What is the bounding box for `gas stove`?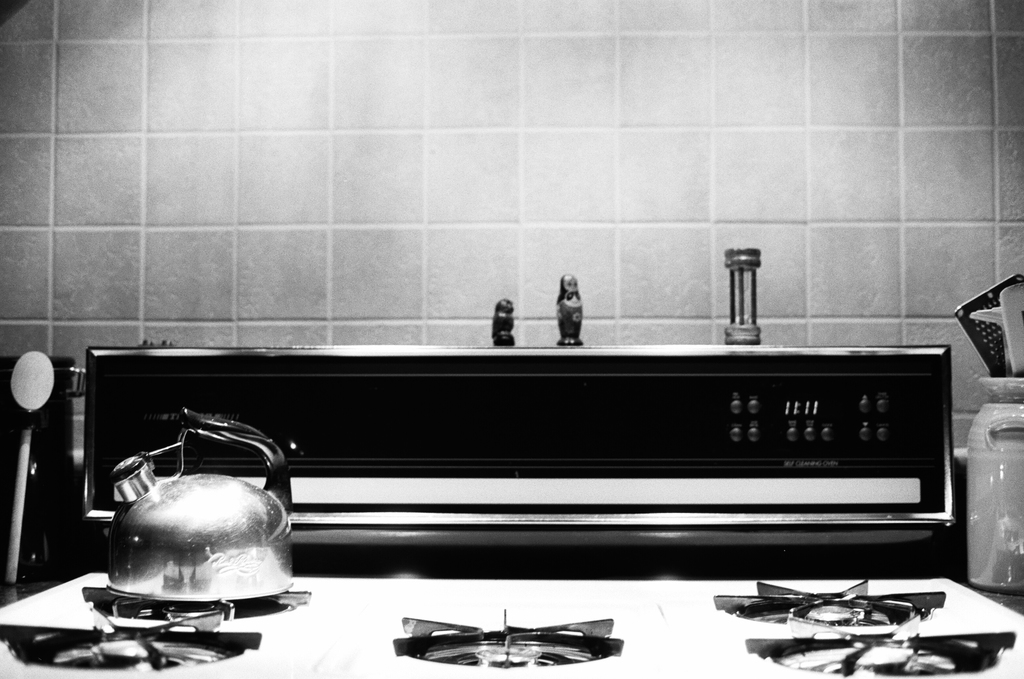
[left=0, top=575, right=1023, bottom=678].
